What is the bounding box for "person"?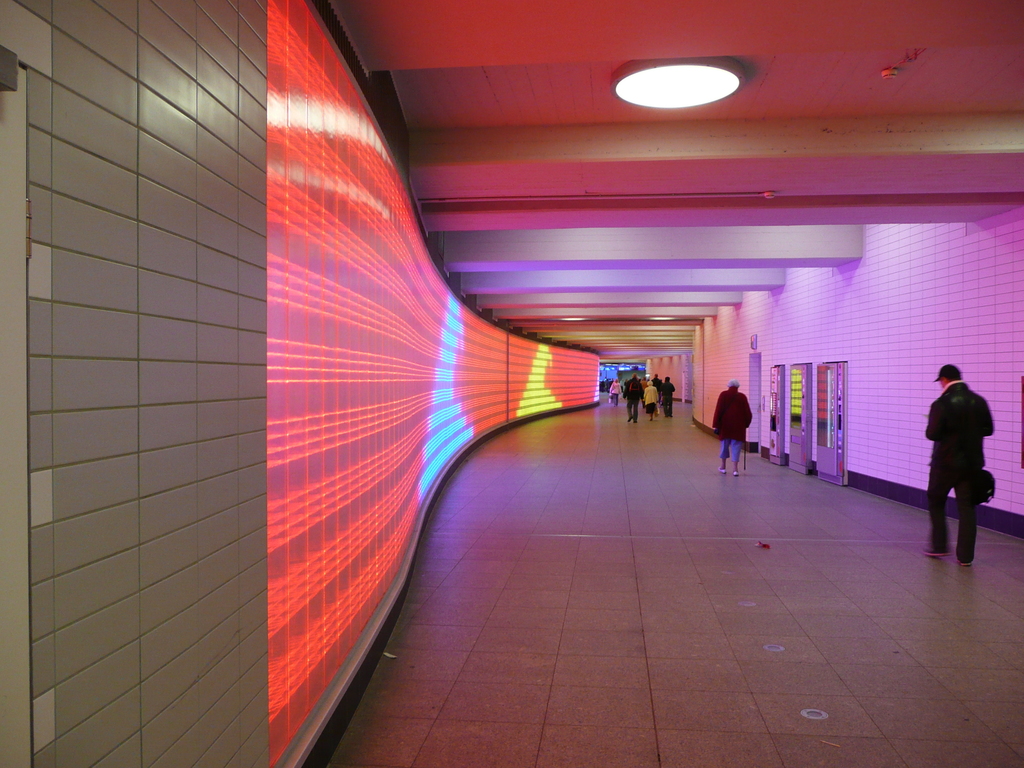
select_region(921, 364, 995, 566).
